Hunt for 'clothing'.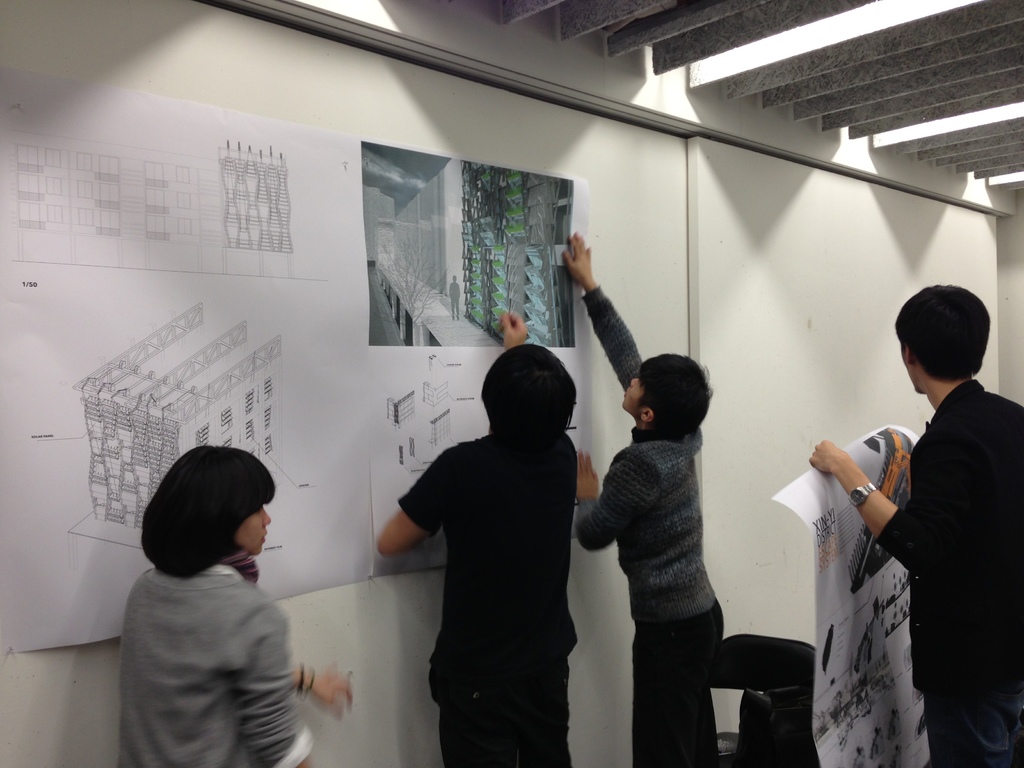
Hunted down at 576, 280, 726, 767.
